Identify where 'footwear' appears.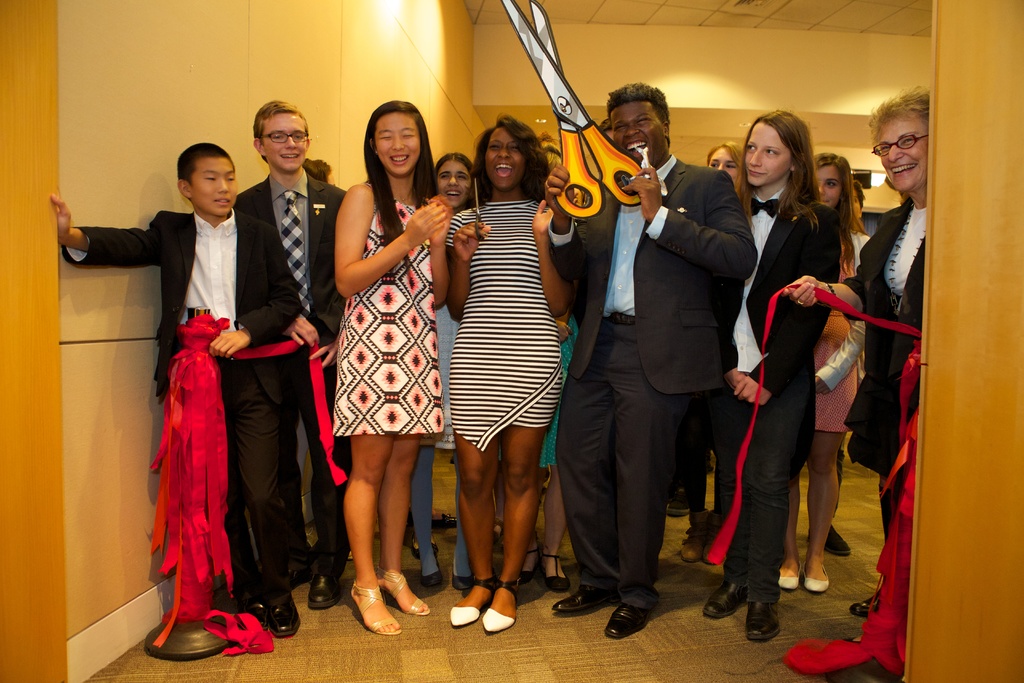
Appears at x1=416 y1=541 x2=435 y2=592.
